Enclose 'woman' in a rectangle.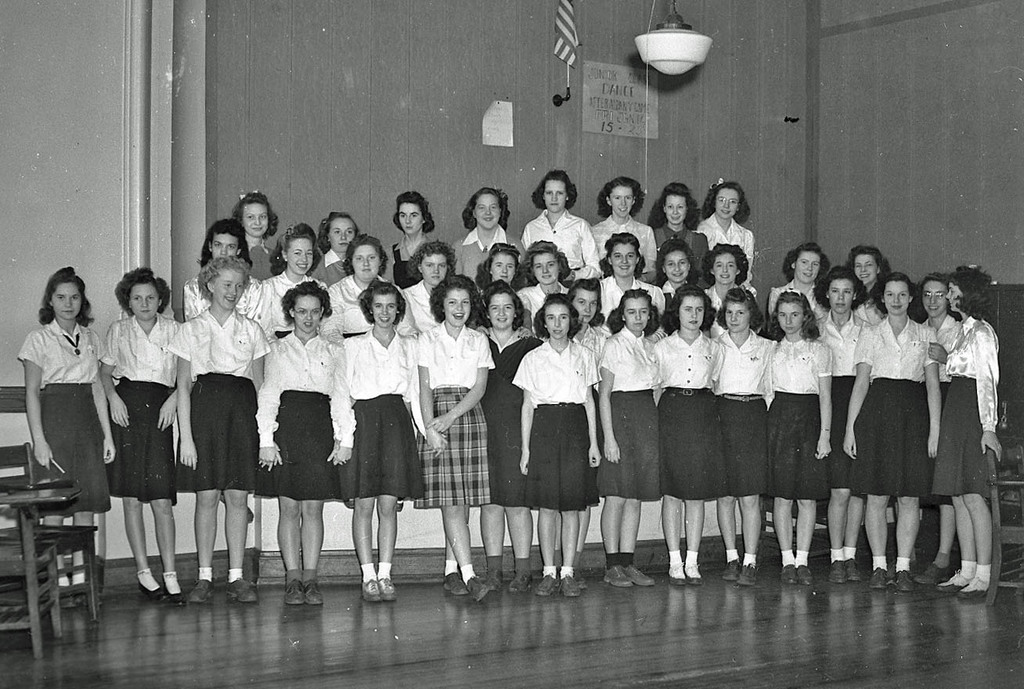
(804,265,865,586).
